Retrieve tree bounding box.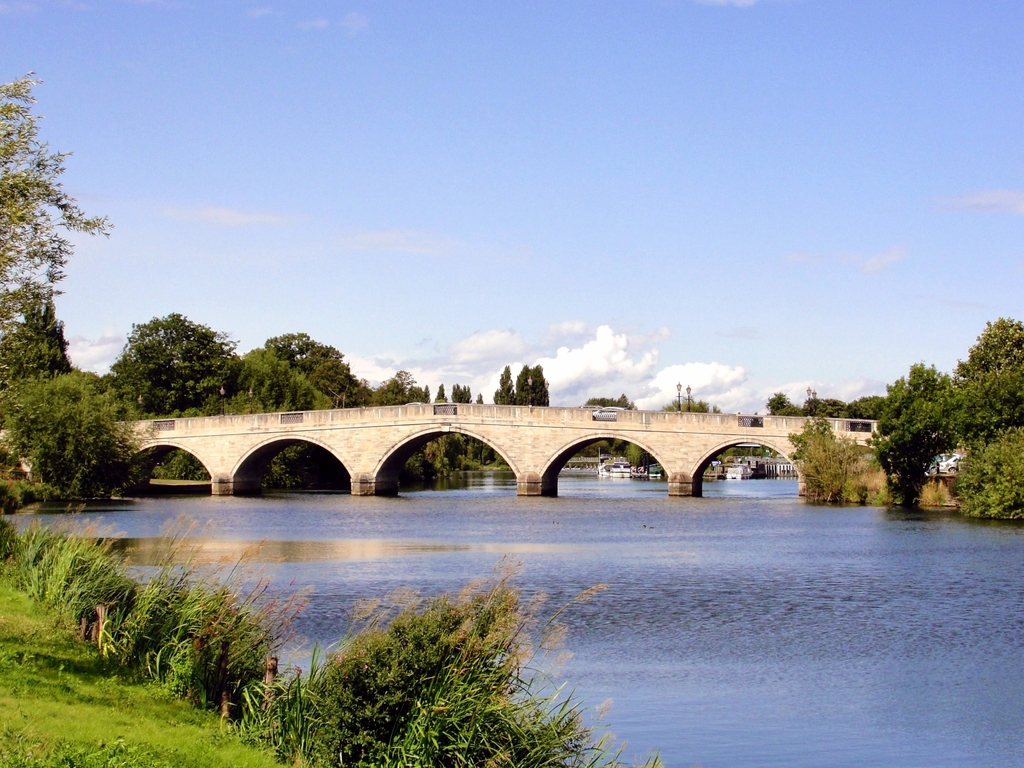
Bounding box: box=[377, 368, 426, 408].
